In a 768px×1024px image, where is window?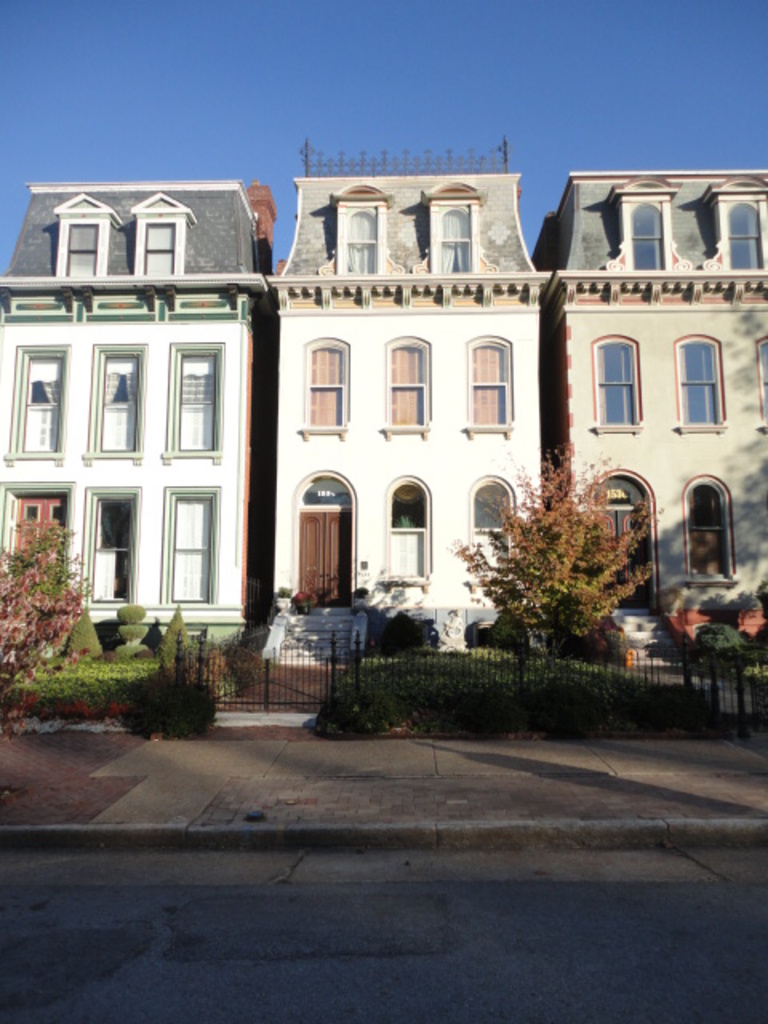
(left=294, top=334, right=346, bottom=438).
